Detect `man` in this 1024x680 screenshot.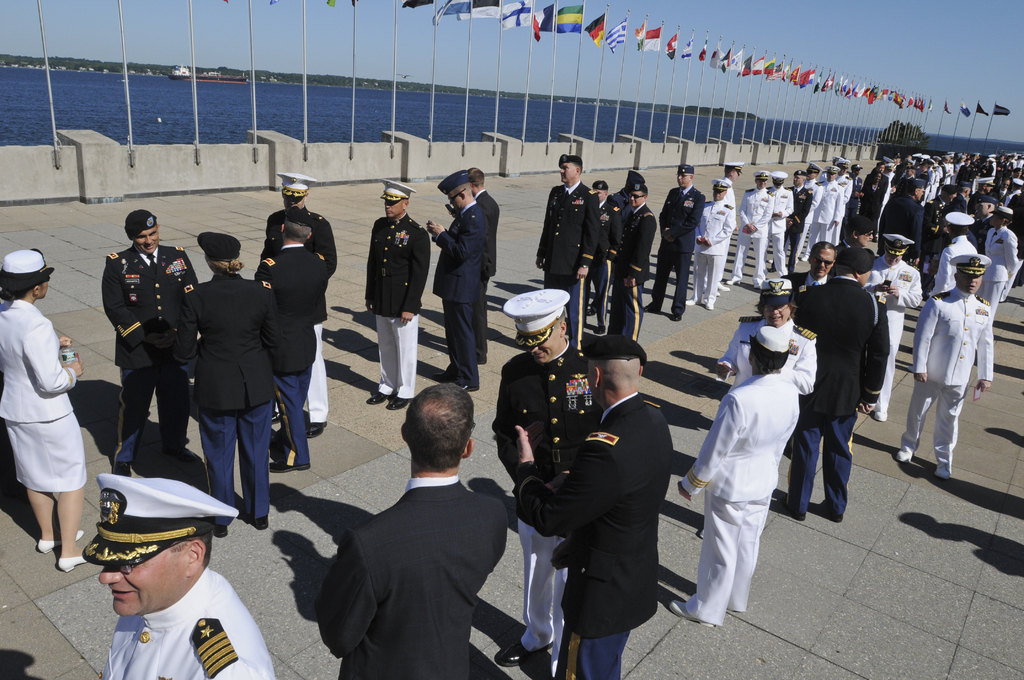
Detection: Rect(80, 473, 276, 679).
